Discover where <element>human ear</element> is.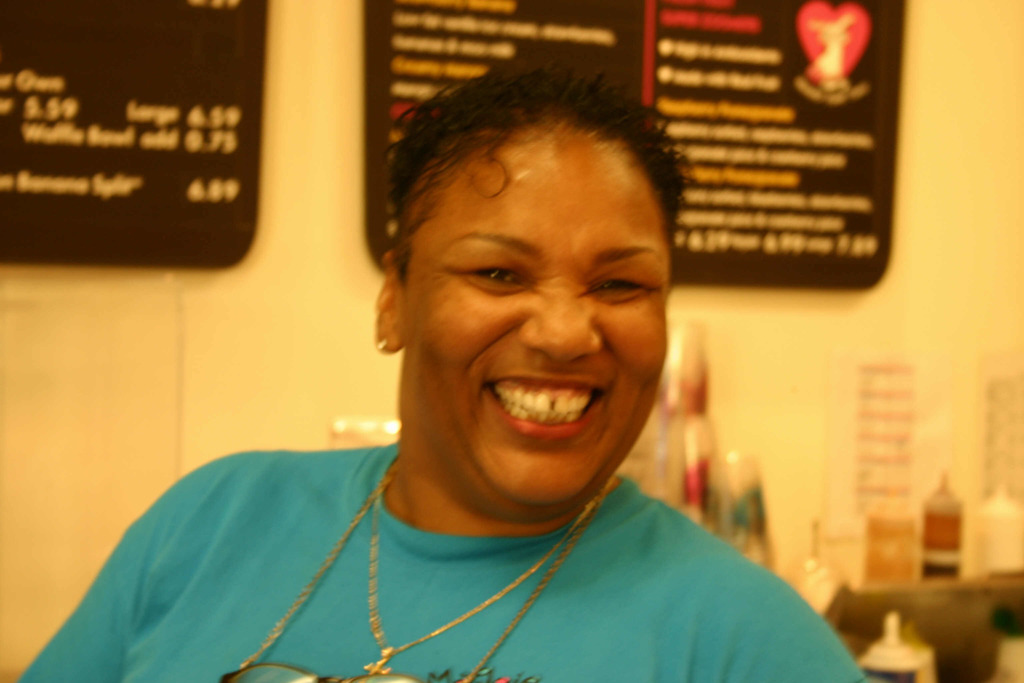
Discovered at region(376, 250, 405, 351).
